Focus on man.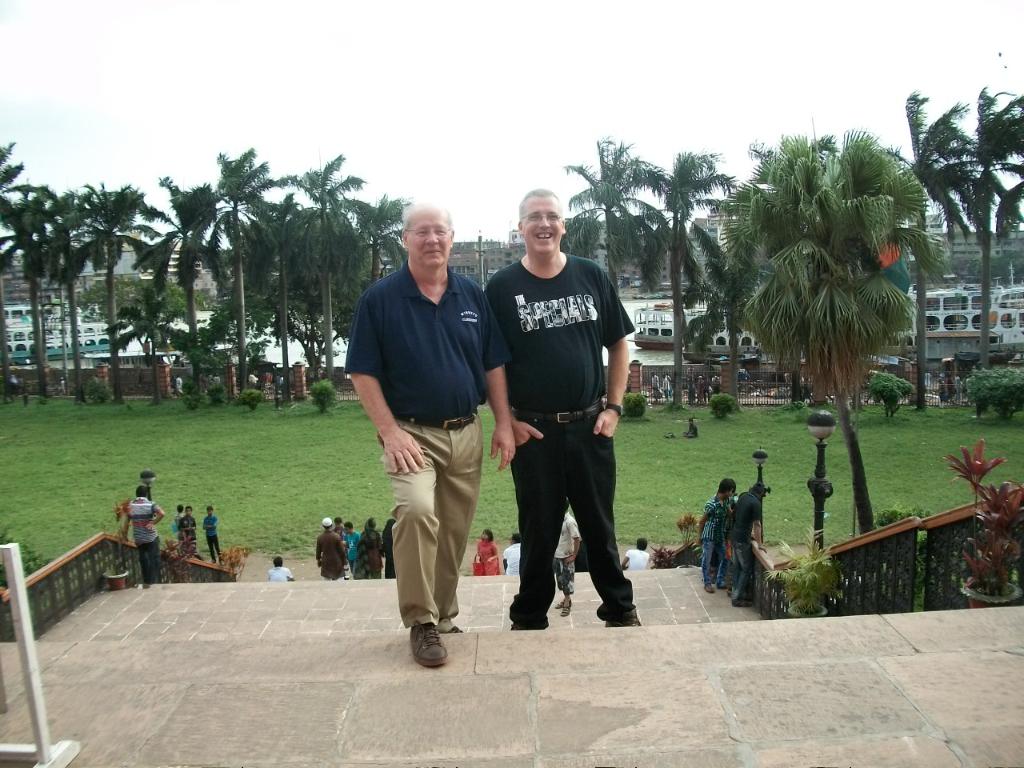
Focused at {"left": 169, "top": 375, "right": 175, "bottom": 395}.
